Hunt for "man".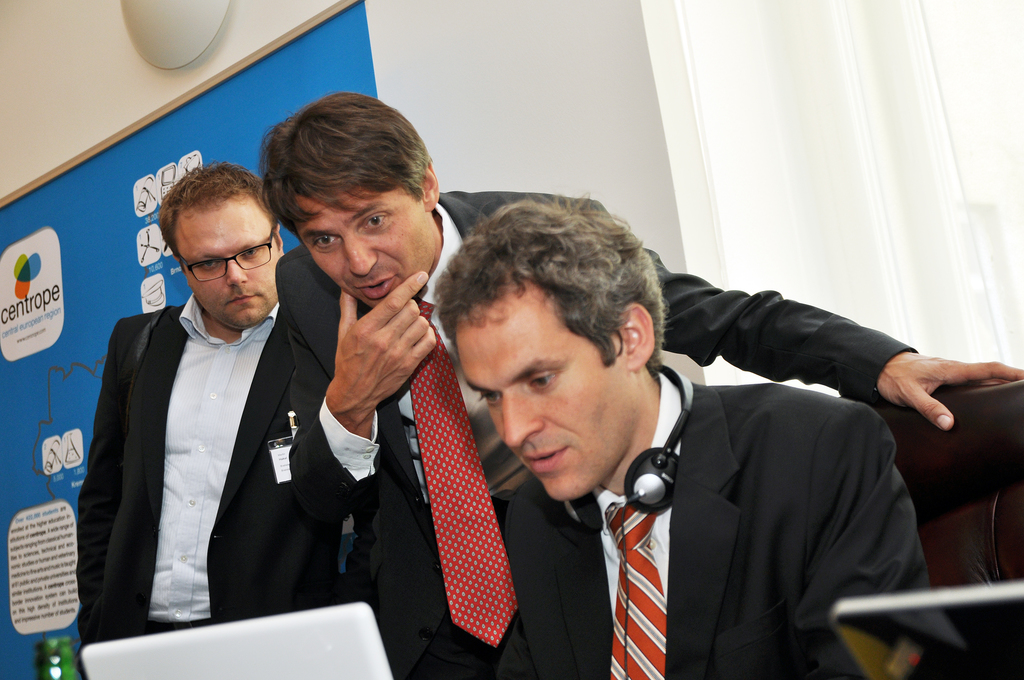
Hunted down at [282,87,1023,679].
